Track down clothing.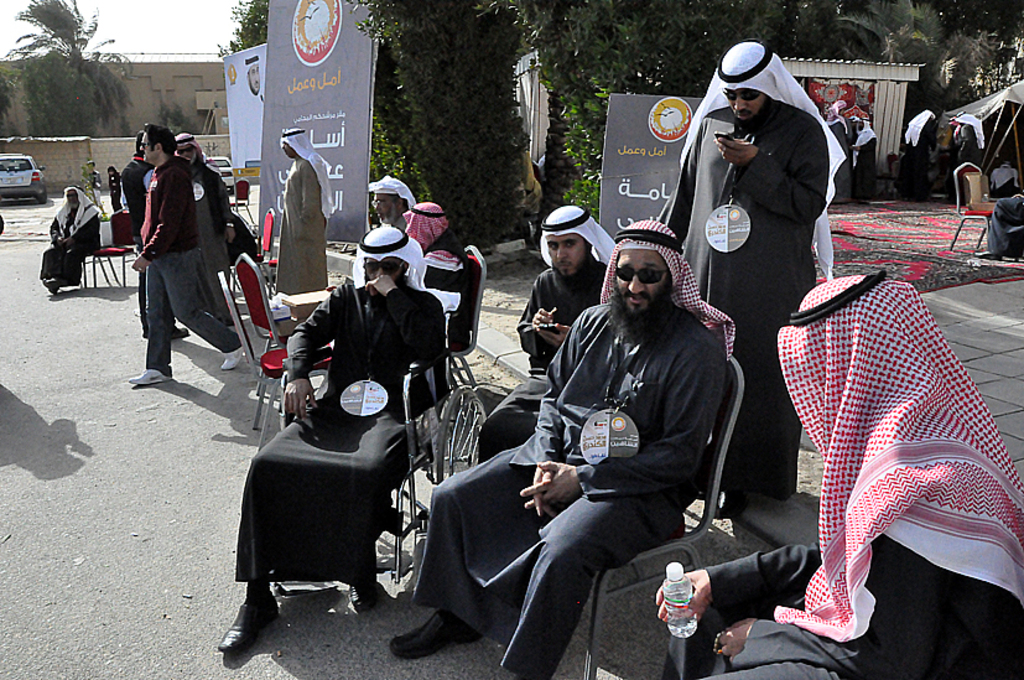
Tracked to {"x1": 31, "y1": 185, "x2": 110, "y2": 286}.
